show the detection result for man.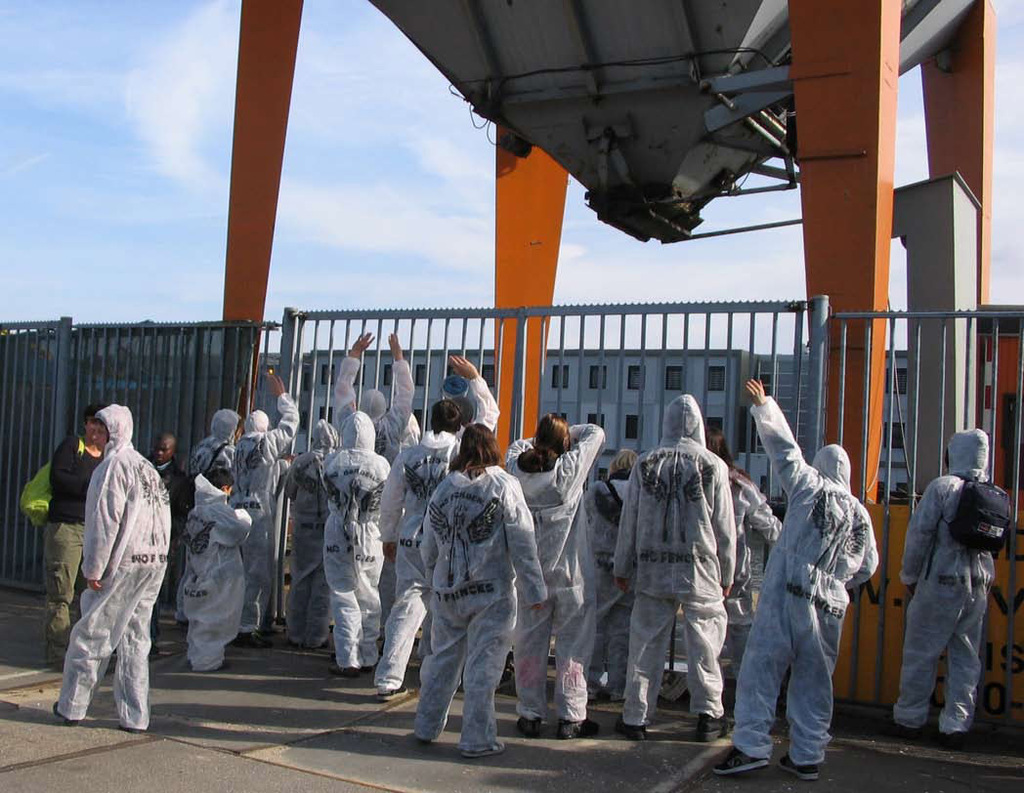
BBox(369, 365, 492, 726).
